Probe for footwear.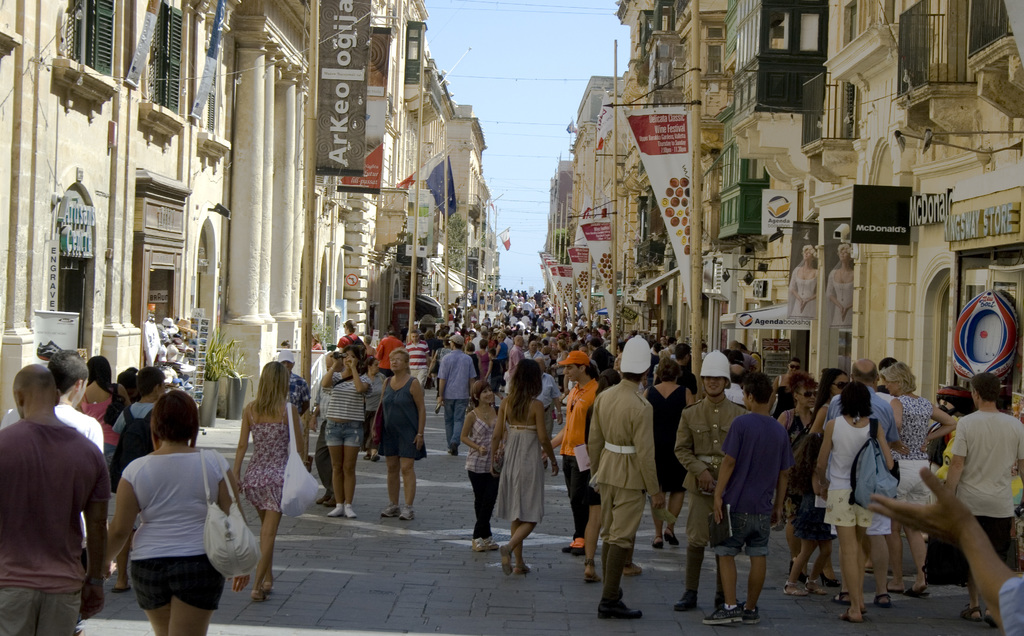
Probe result: <region>371, 454, 378, 464</region>.
